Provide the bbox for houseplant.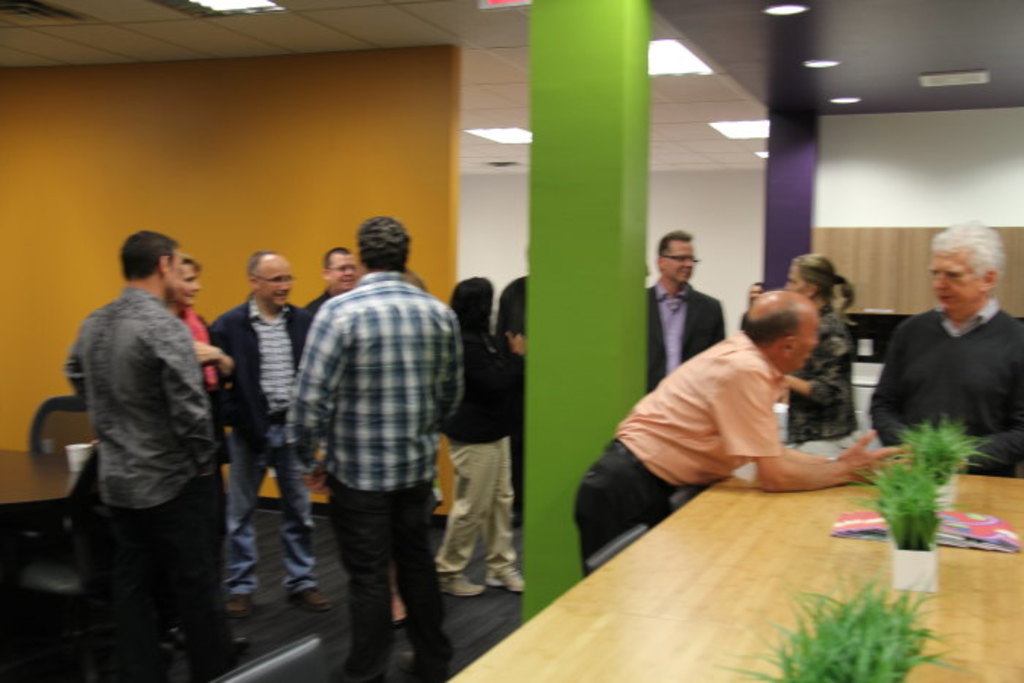
x1=862, y1=458, x2=946, y2=546.
